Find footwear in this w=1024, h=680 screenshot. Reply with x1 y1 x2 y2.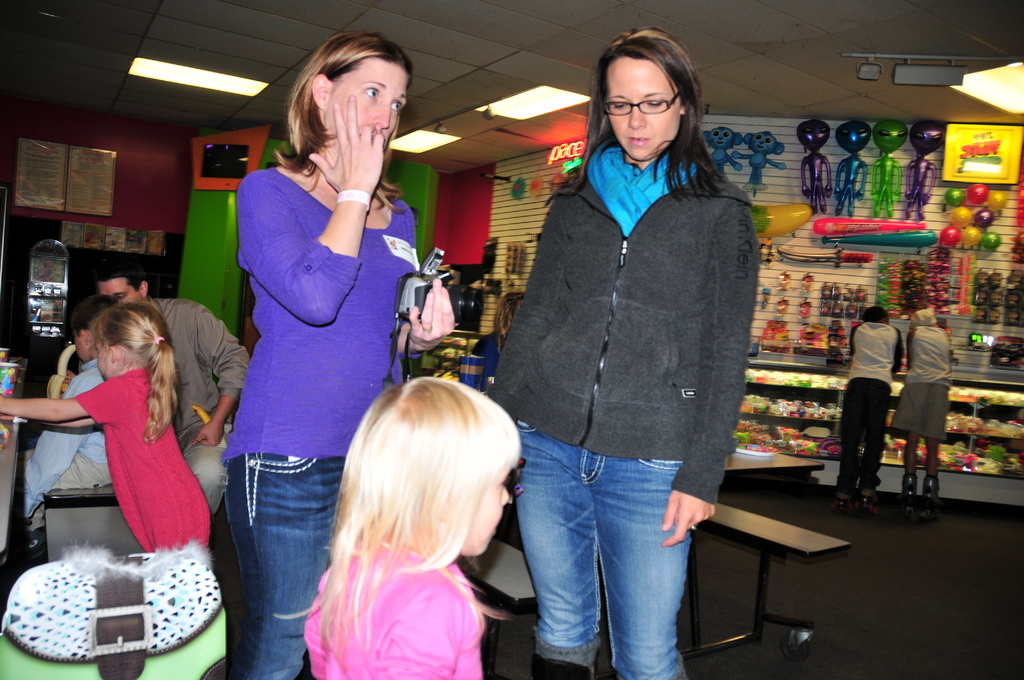
920 476 938 537.
